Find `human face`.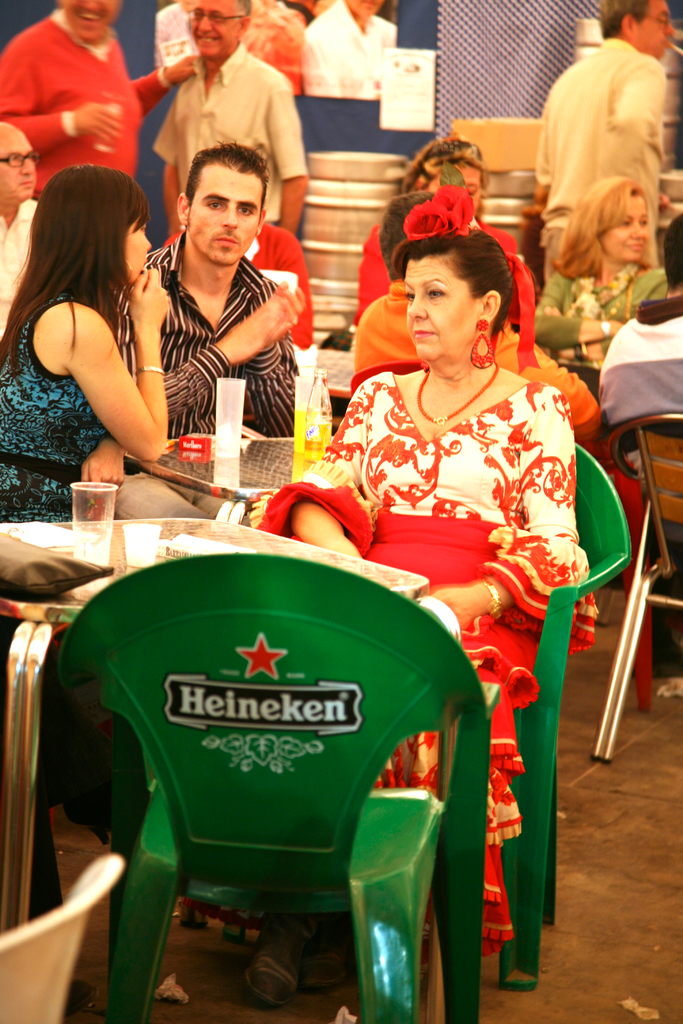
(127, 213, 153, 286).
